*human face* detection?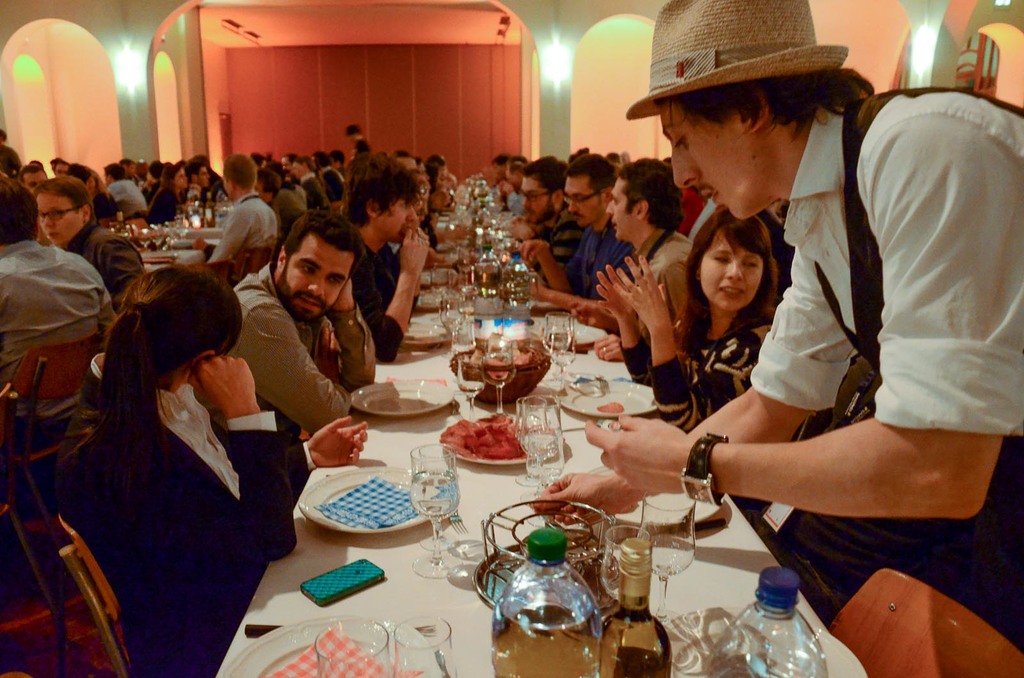
(left=417, top=165, right=432, bottom=182)
